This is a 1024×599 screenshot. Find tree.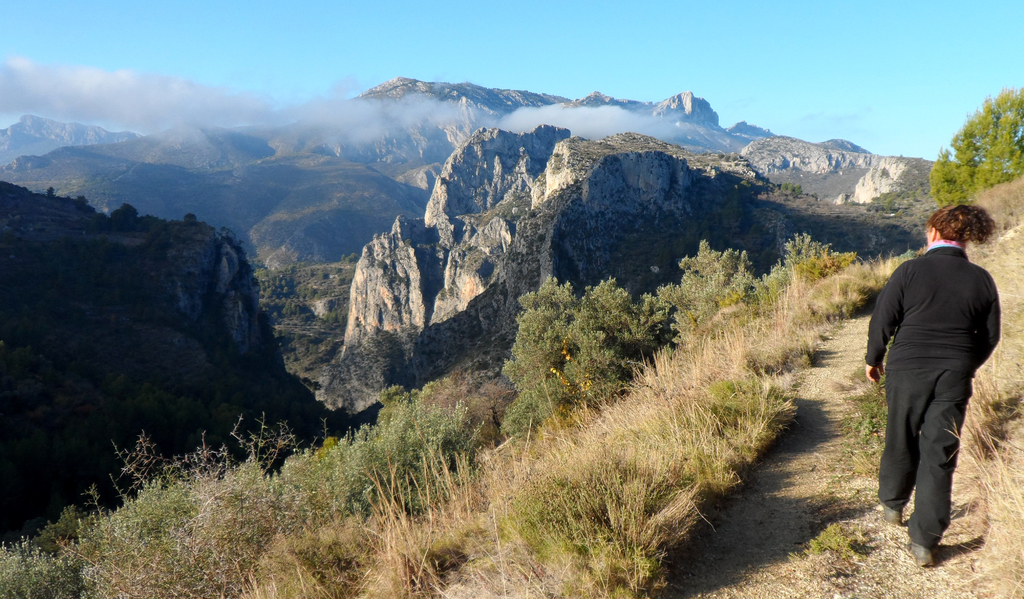
Bounding box: (658, 230, 759, 320).
